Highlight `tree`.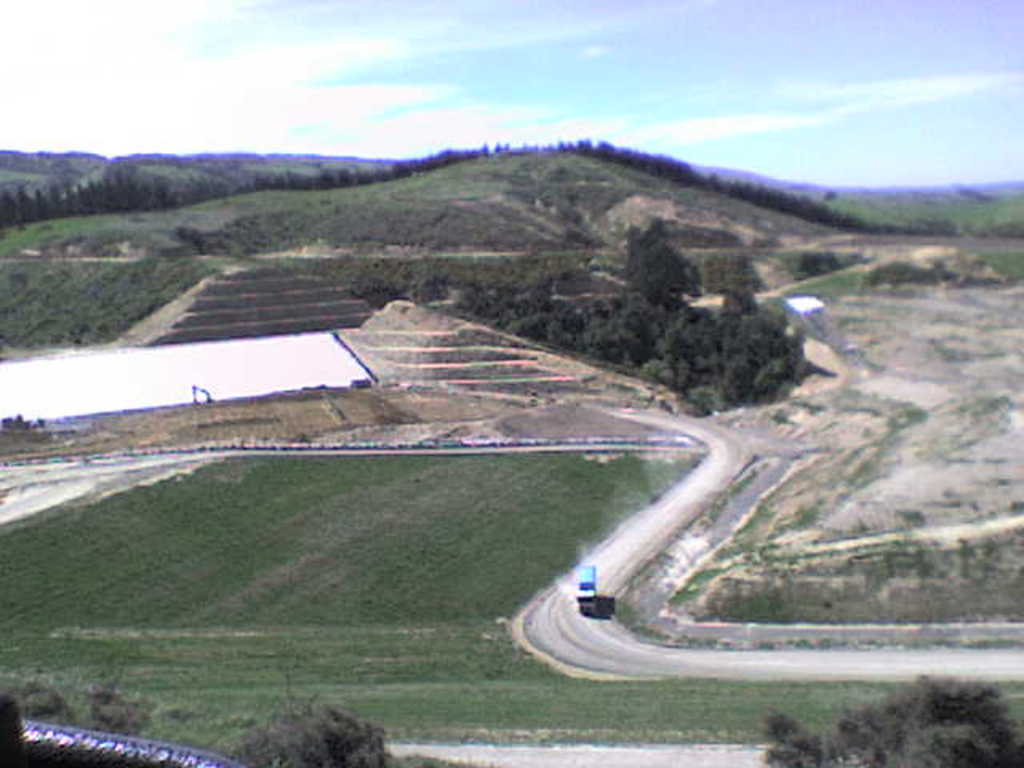
Highlighted region: BBox(731, 307, 800, 382).
